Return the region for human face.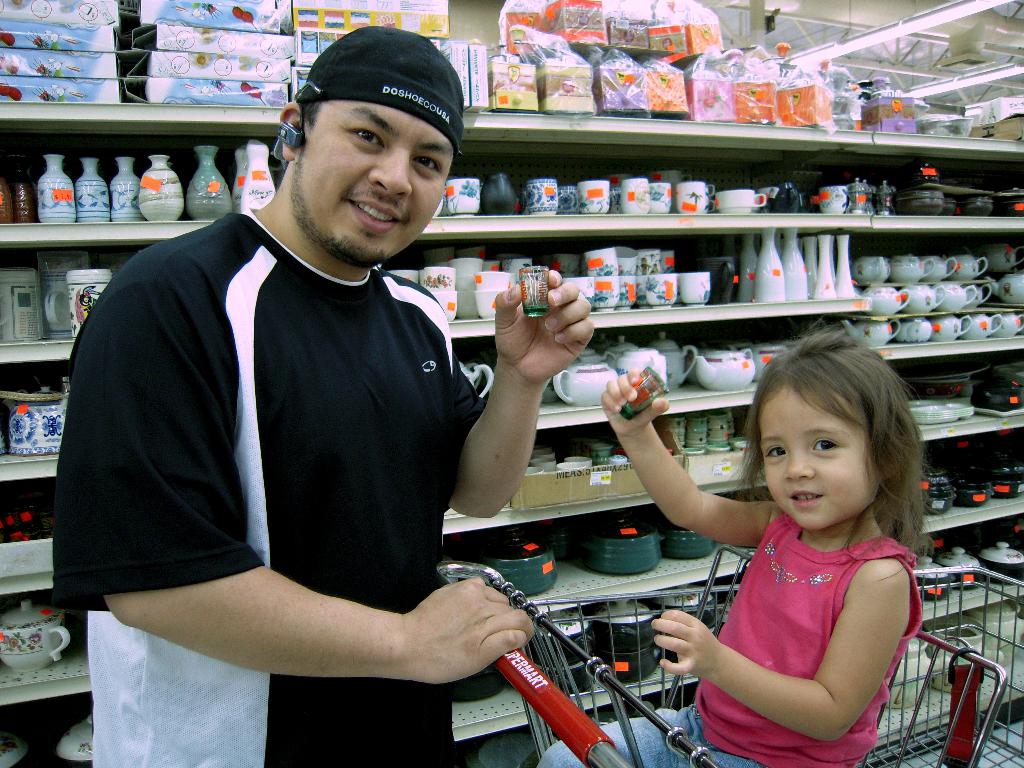
Rect(757, 387, 874, 525).
